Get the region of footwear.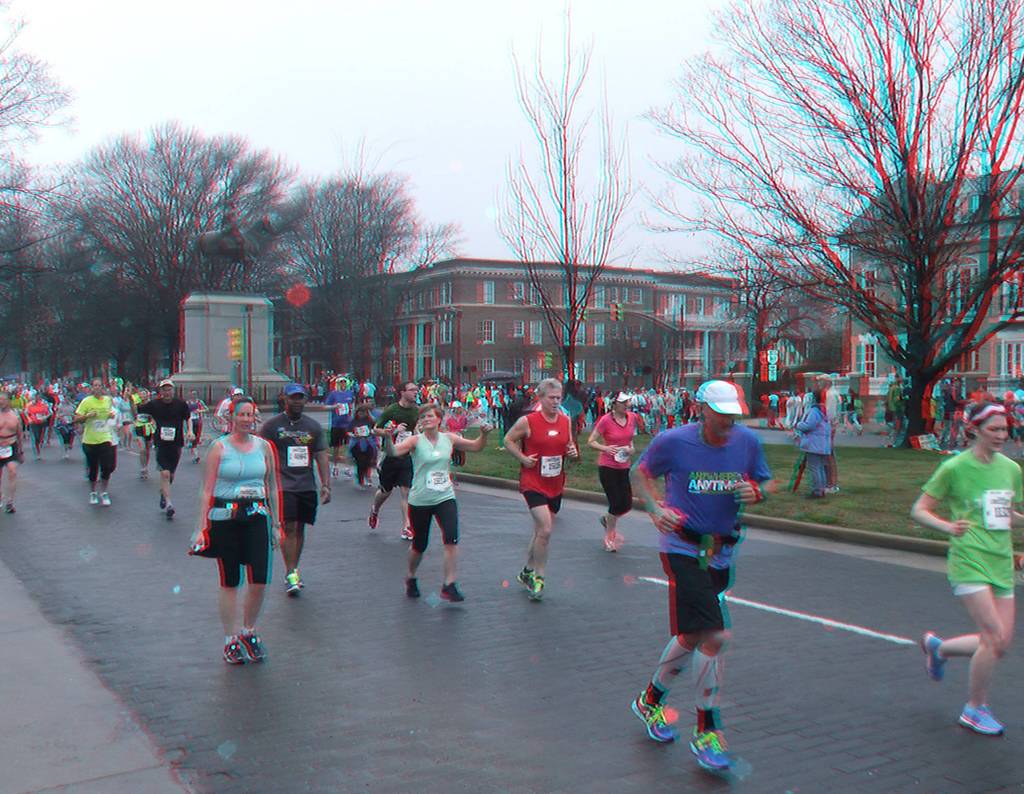
left=922, top=632, right=949, bottom=684.
